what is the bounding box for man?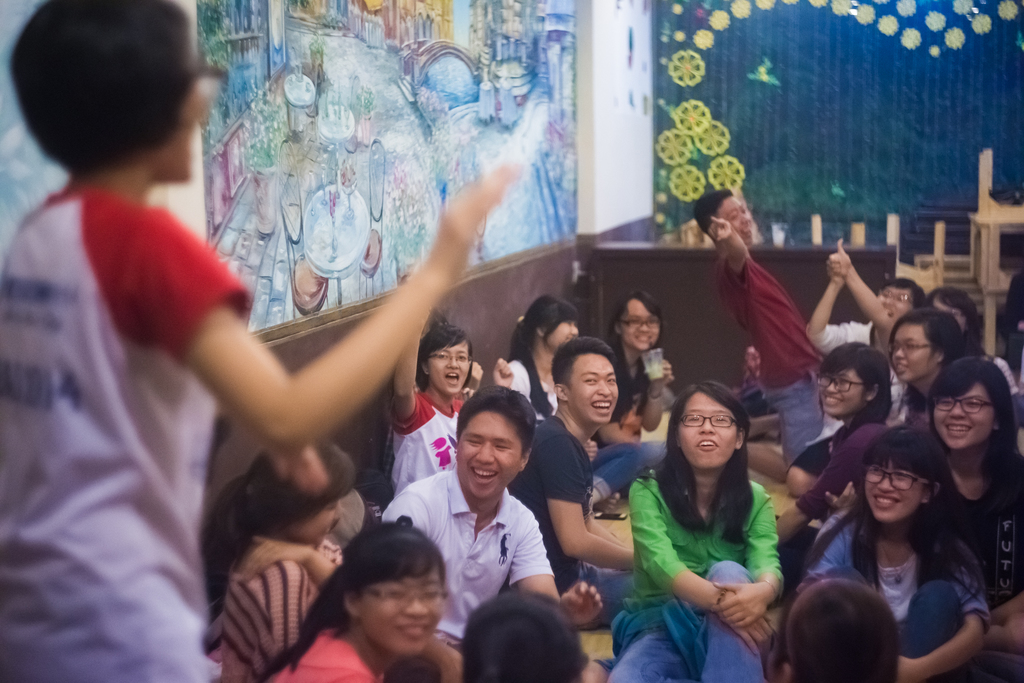
[x1=691, y1=184, x2=843, y2=477].
